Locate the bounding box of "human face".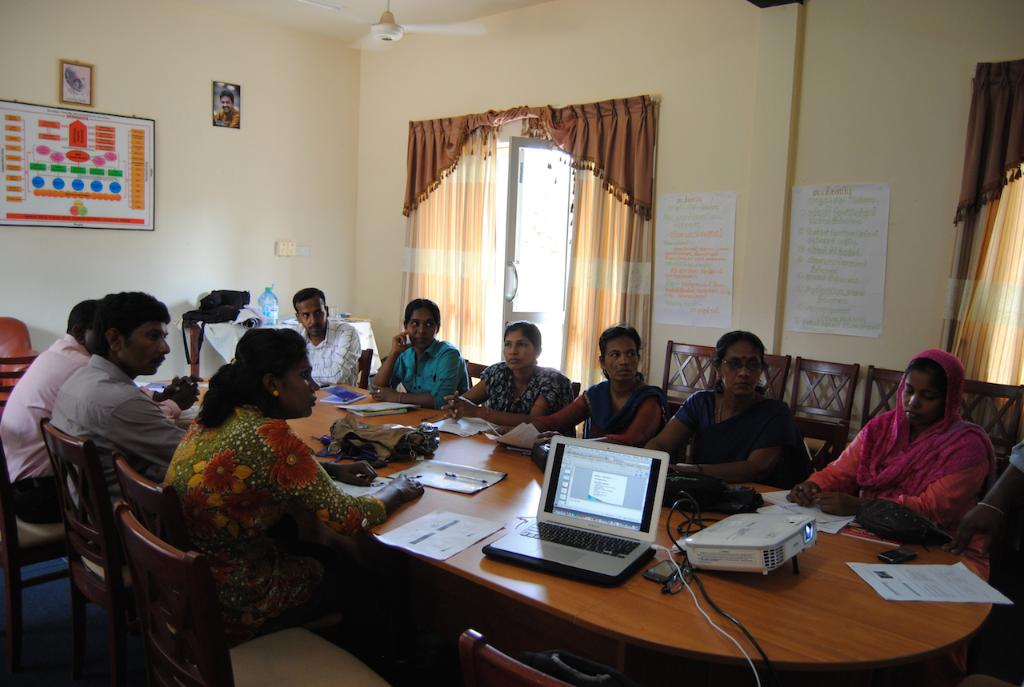
Bounding box: pyautogui.locateOnScreen(593, 334, 643, 379).
